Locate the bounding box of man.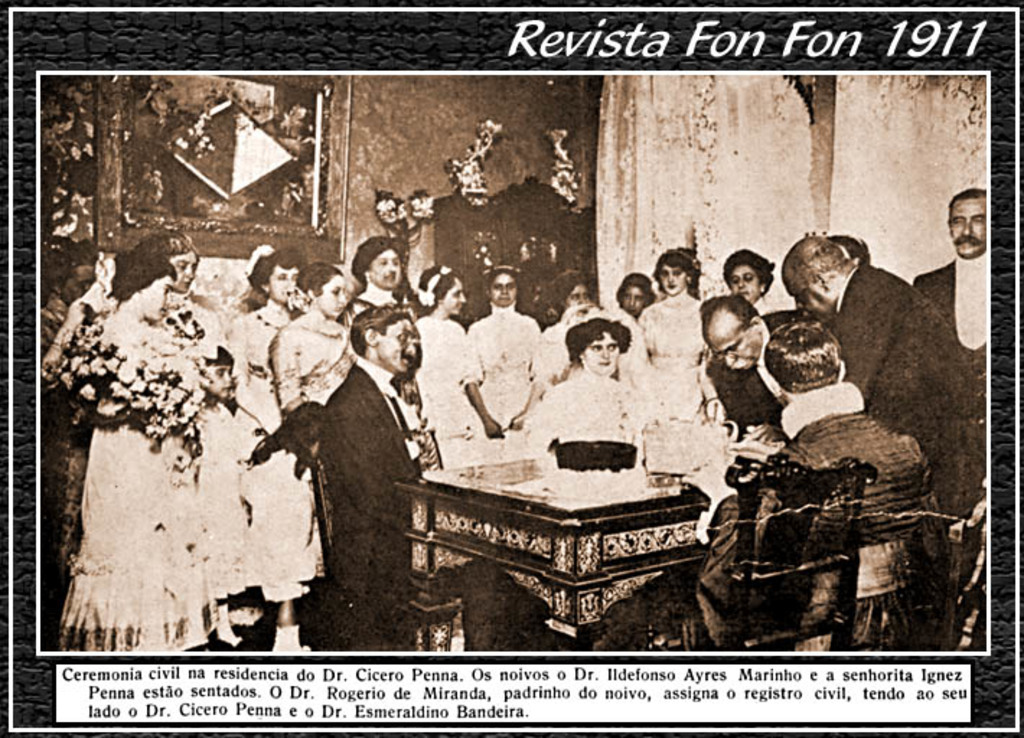
Bounding box: bbox(630, 317, 949, 653).
